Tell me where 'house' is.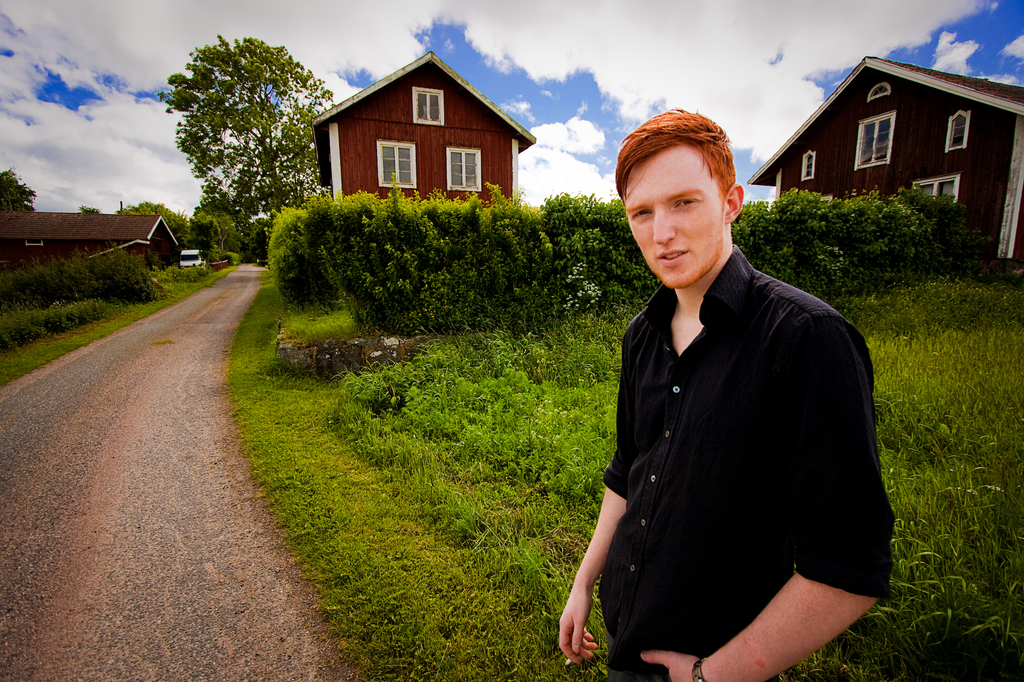
'house' is at 308/43/540/211.
